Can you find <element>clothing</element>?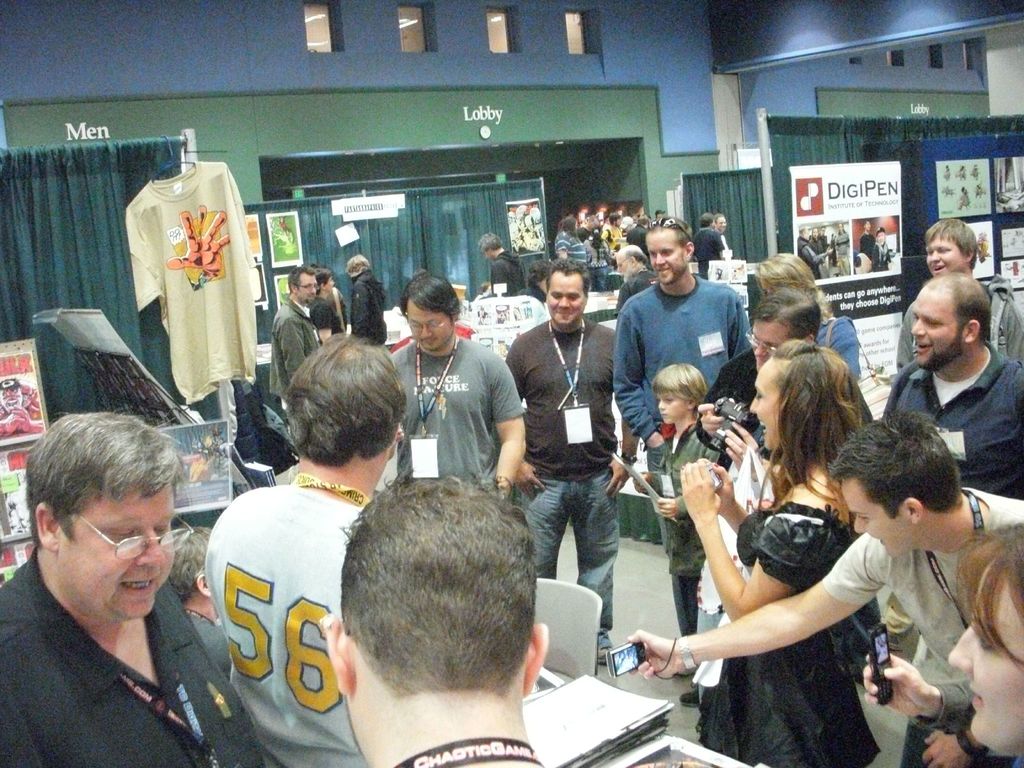
Yes, bounding box: select_region(797, 232, 826, 284).
